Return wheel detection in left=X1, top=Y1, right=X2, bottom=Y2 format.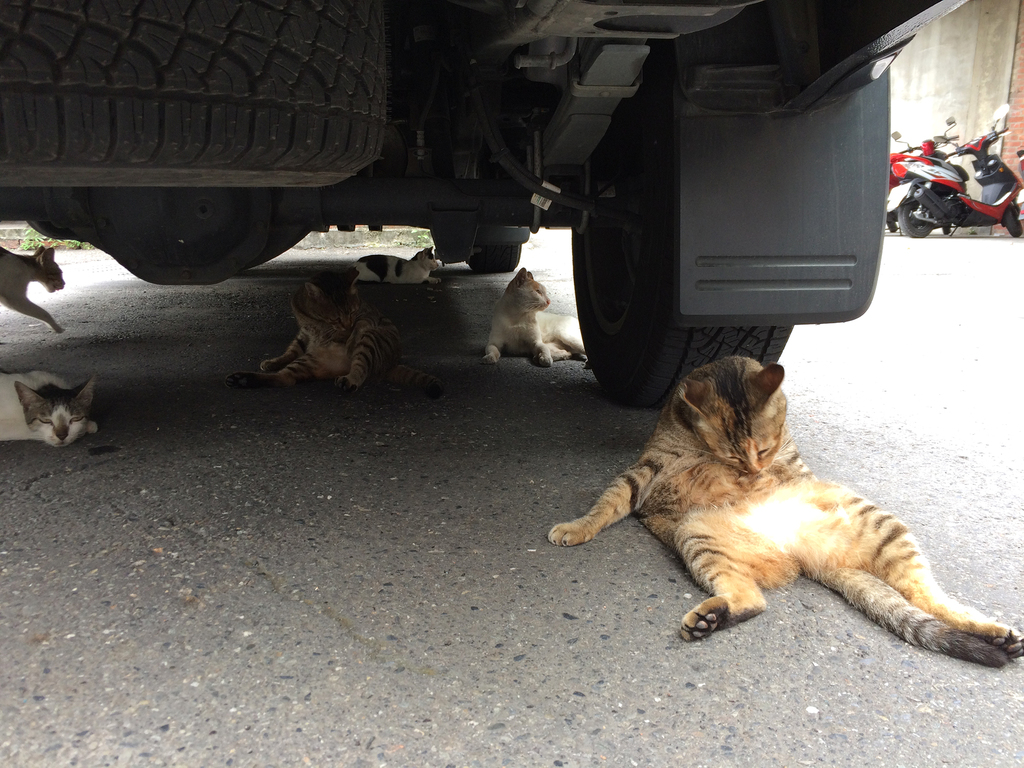
left=898, top=193, right=929, bottom=234.
